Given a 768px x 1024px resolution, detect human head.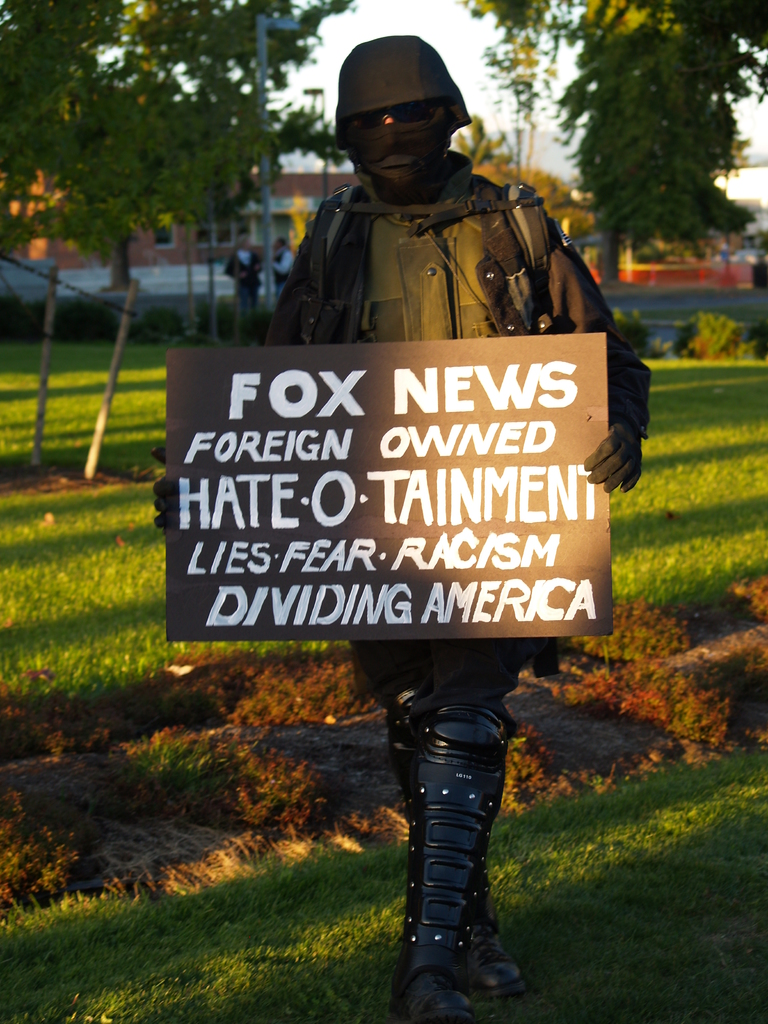
(345, 94, 447, 199).
